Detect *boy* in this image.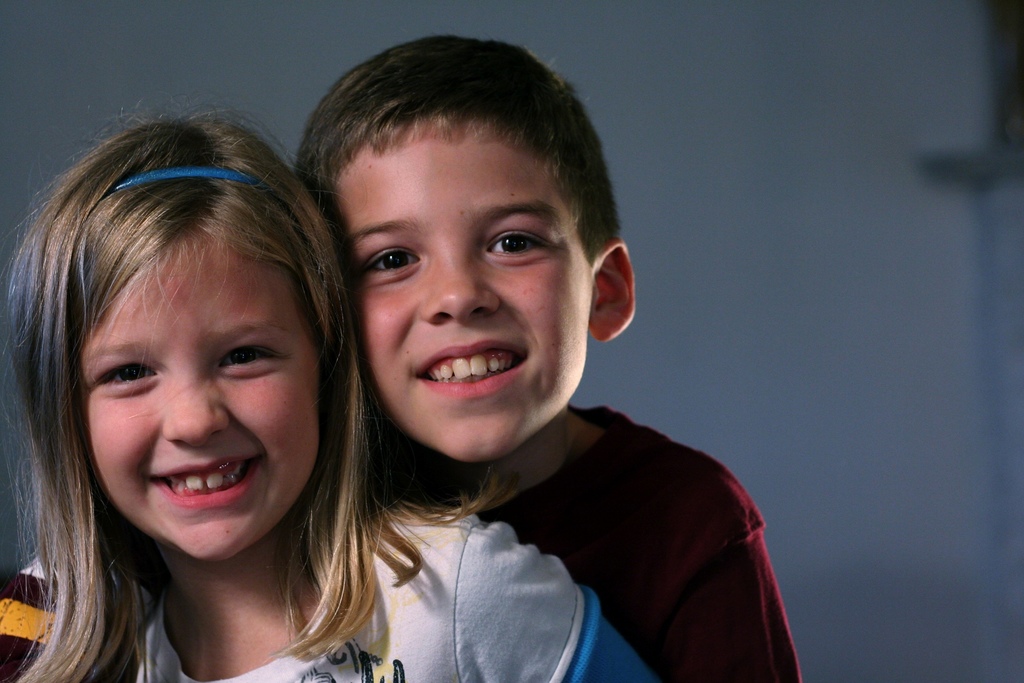
Detection: [x1=288, y1=31, x2=798, y2=682].
